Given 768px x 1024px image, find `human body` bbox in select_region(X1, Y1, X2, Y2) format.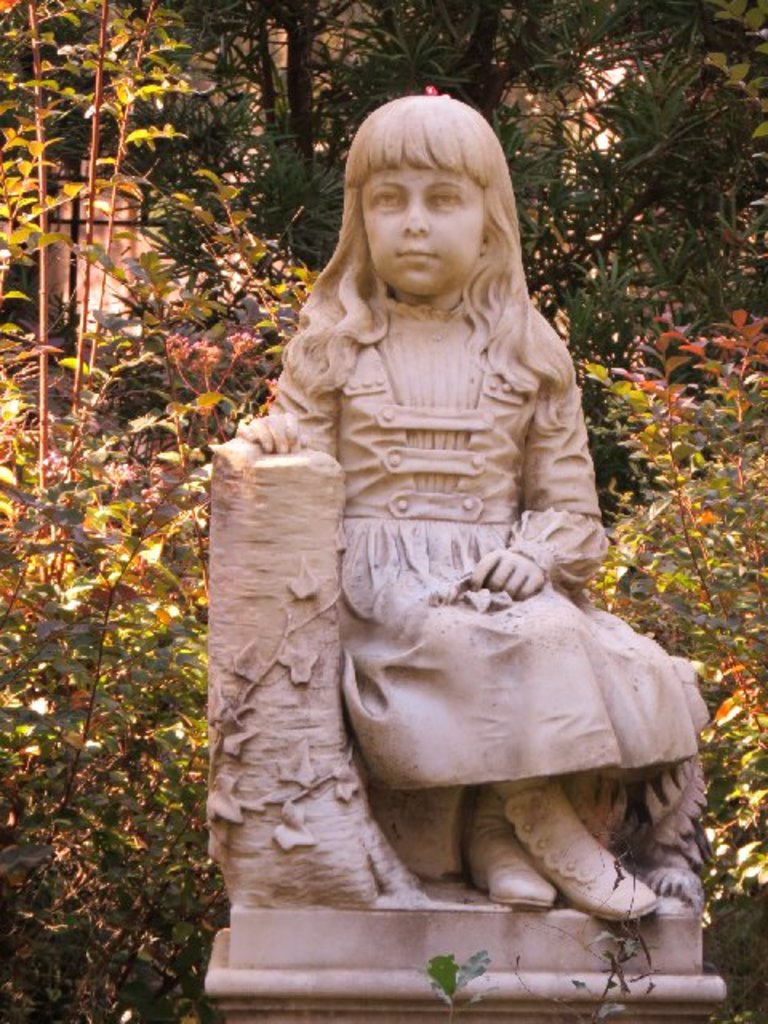
select_region(272, 96, 707, 926).
